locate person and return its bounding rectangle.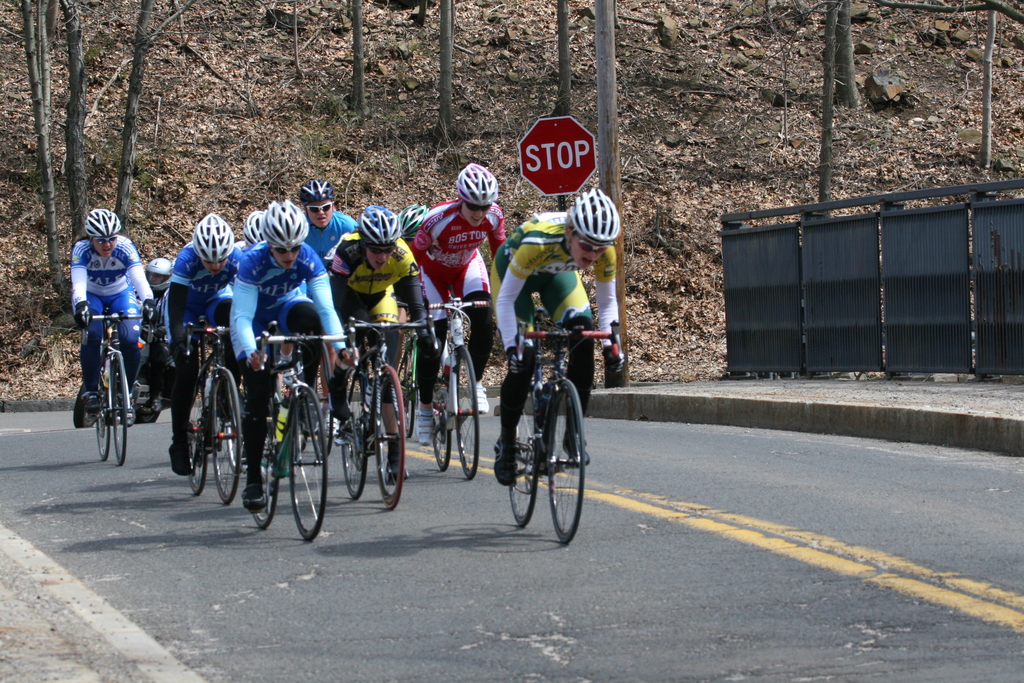
<box>145,249,170,300</box>.
